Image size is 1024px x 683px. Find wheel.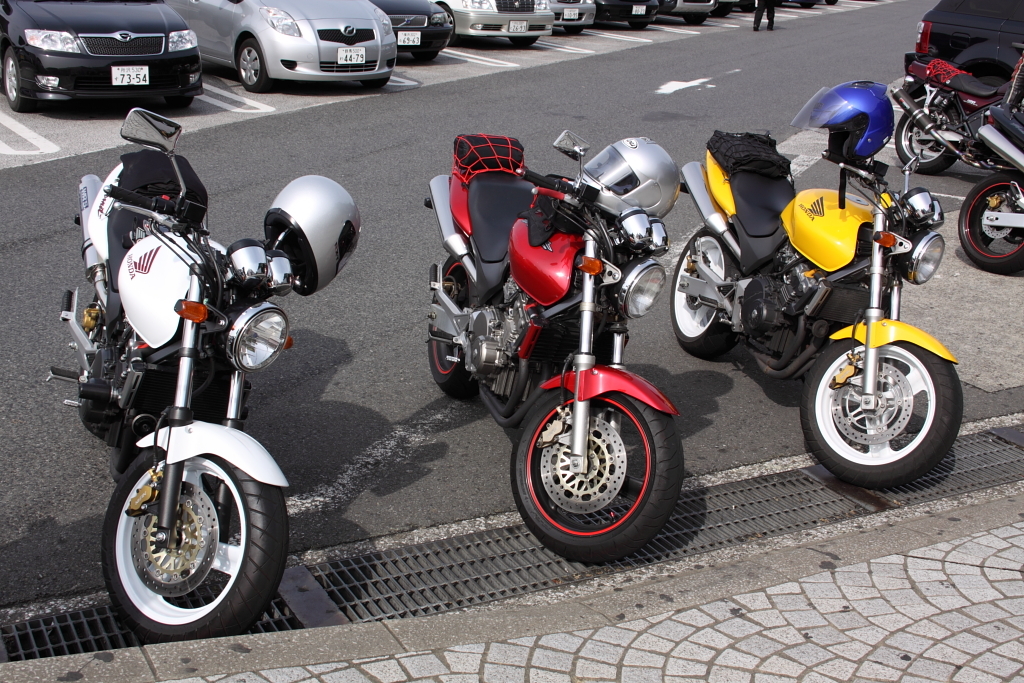
region(240, 40, 264, 87).
